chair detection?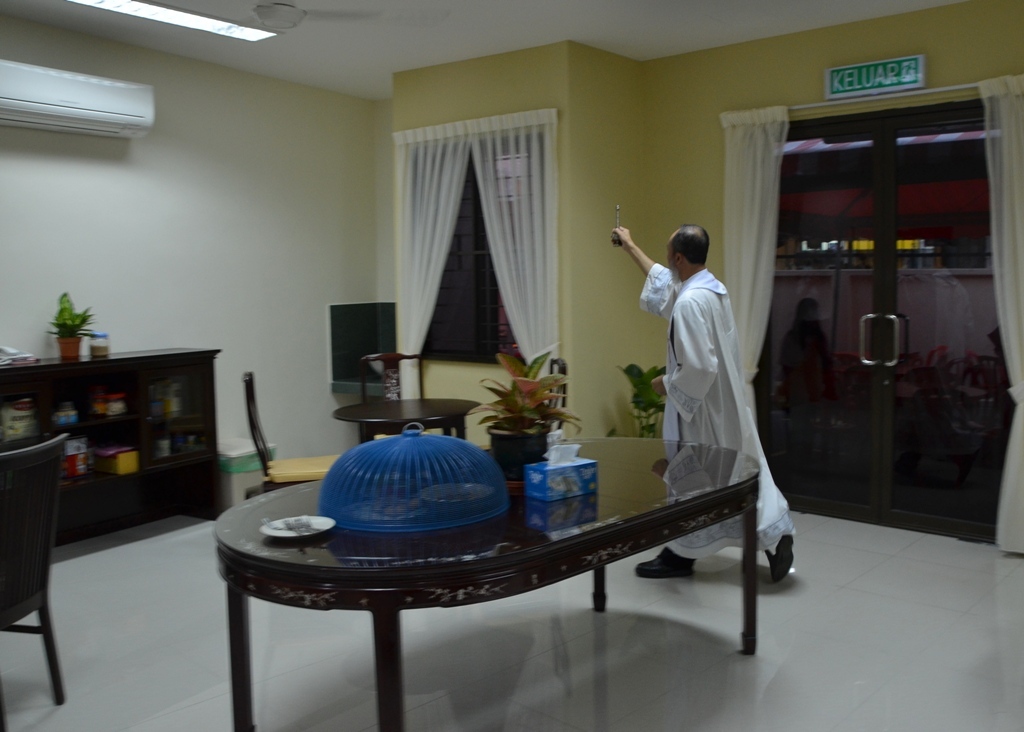
[x1=239, y1=366, x2=344, y2=486]
